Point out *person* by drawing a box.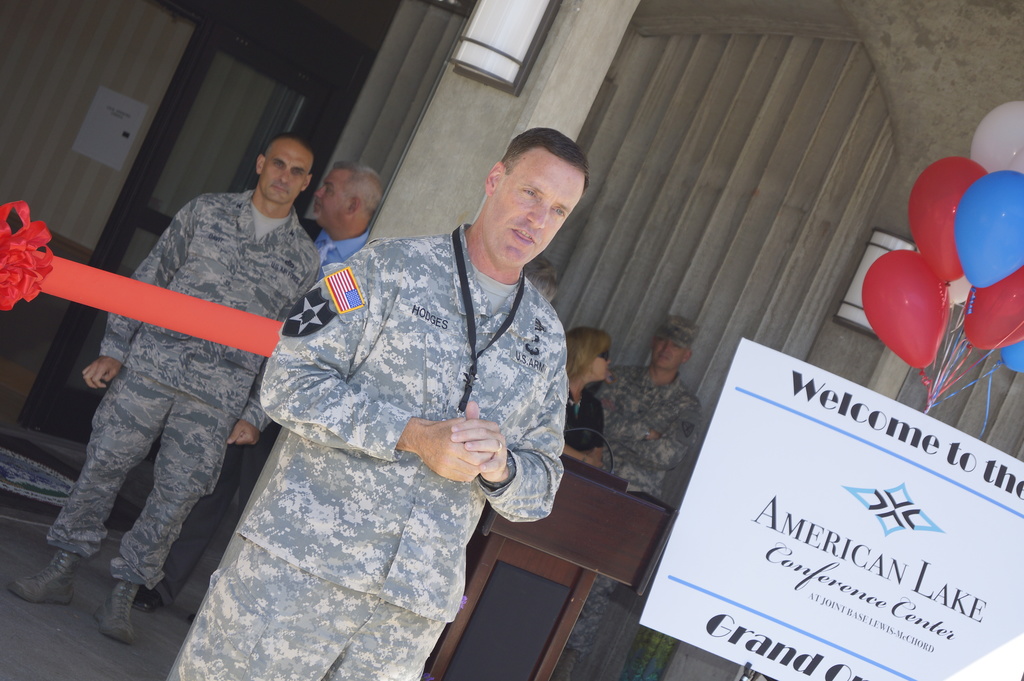
[131,158,383,623].
